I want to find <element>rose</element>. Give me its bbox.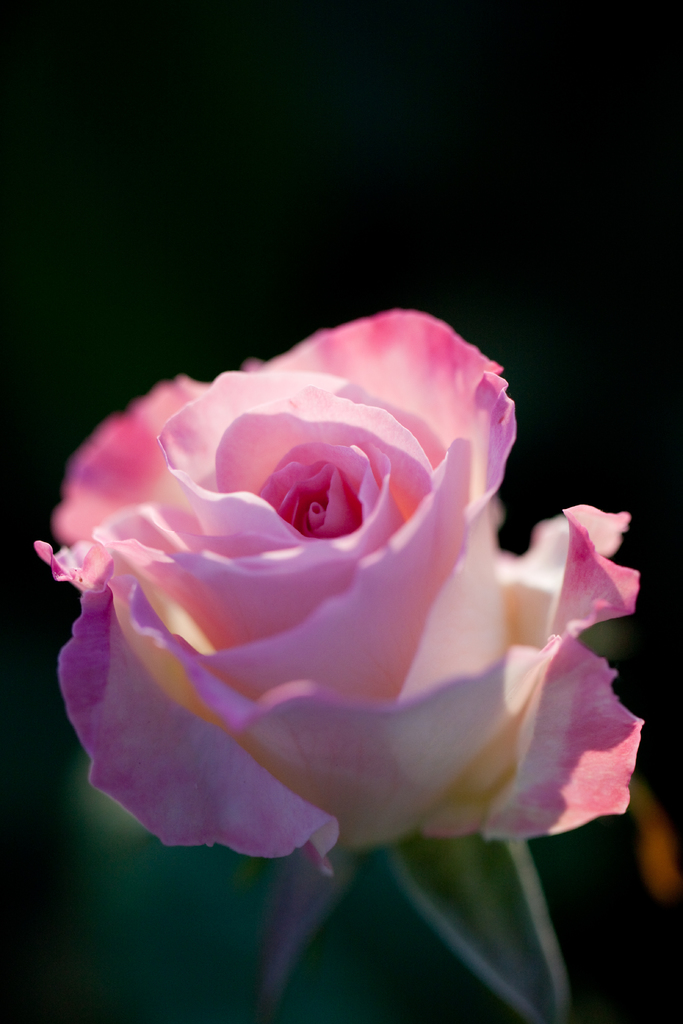
{"x1": 23, "y1": 305, "x2": 652, "y2": 879}.
